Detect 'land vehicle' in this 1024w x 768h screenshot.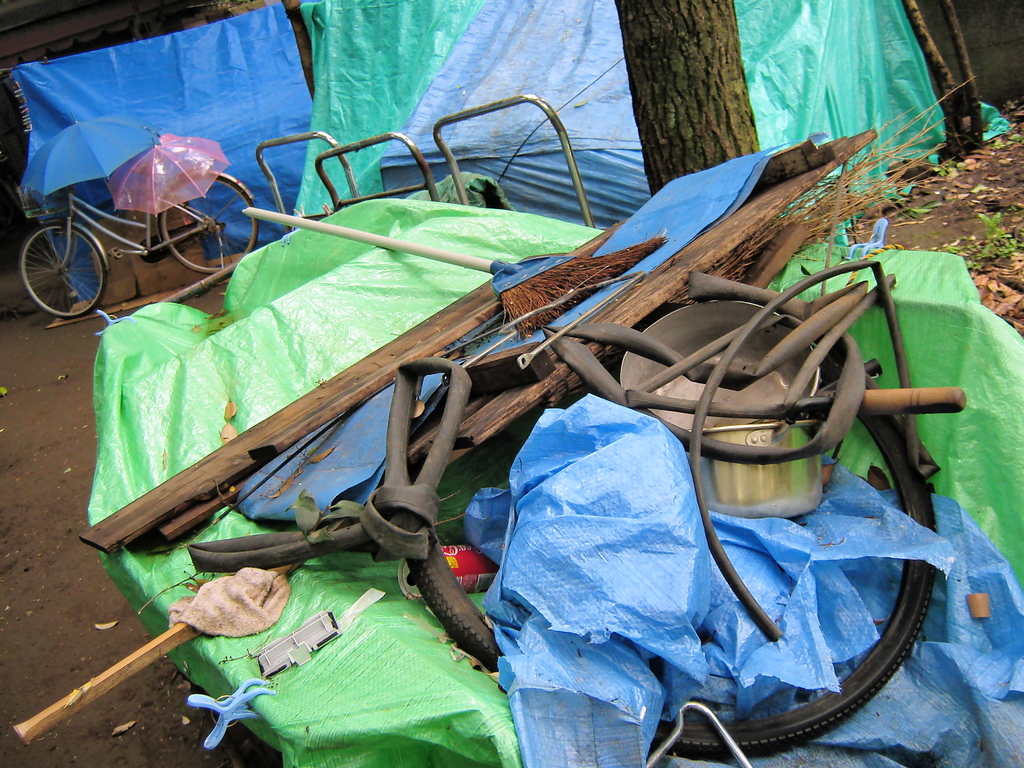
Detection: {"left": 0, "top": 115, "right": 264, "bottom": 324}.
